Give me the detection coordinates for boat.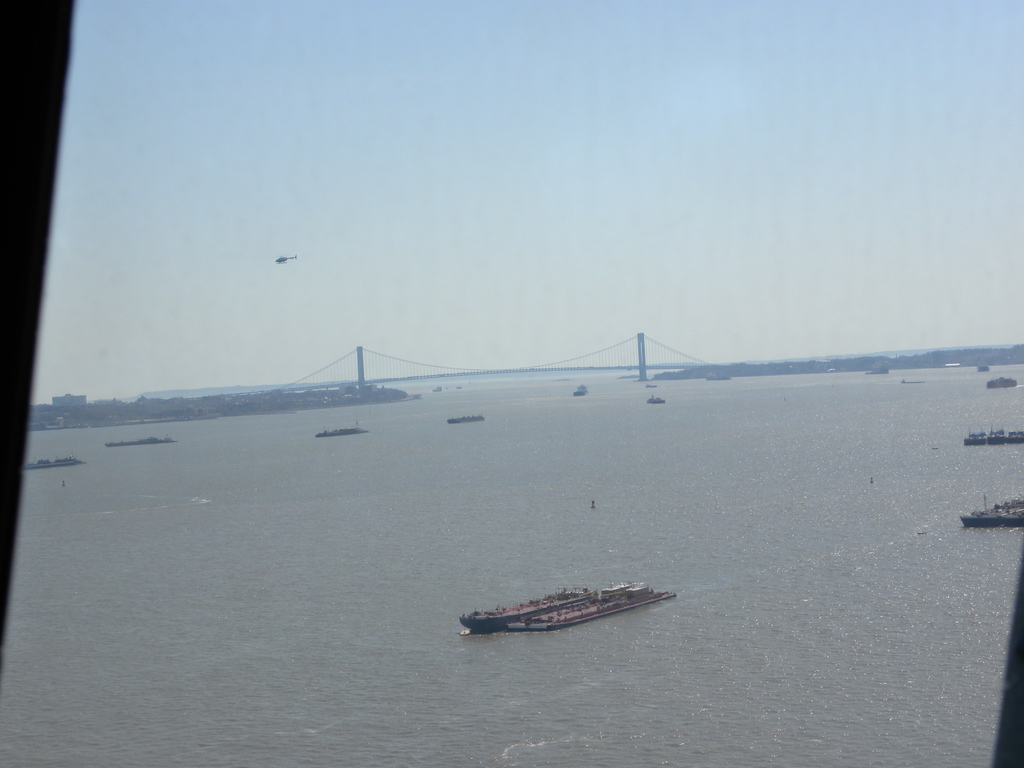
(648,394,664,402).
